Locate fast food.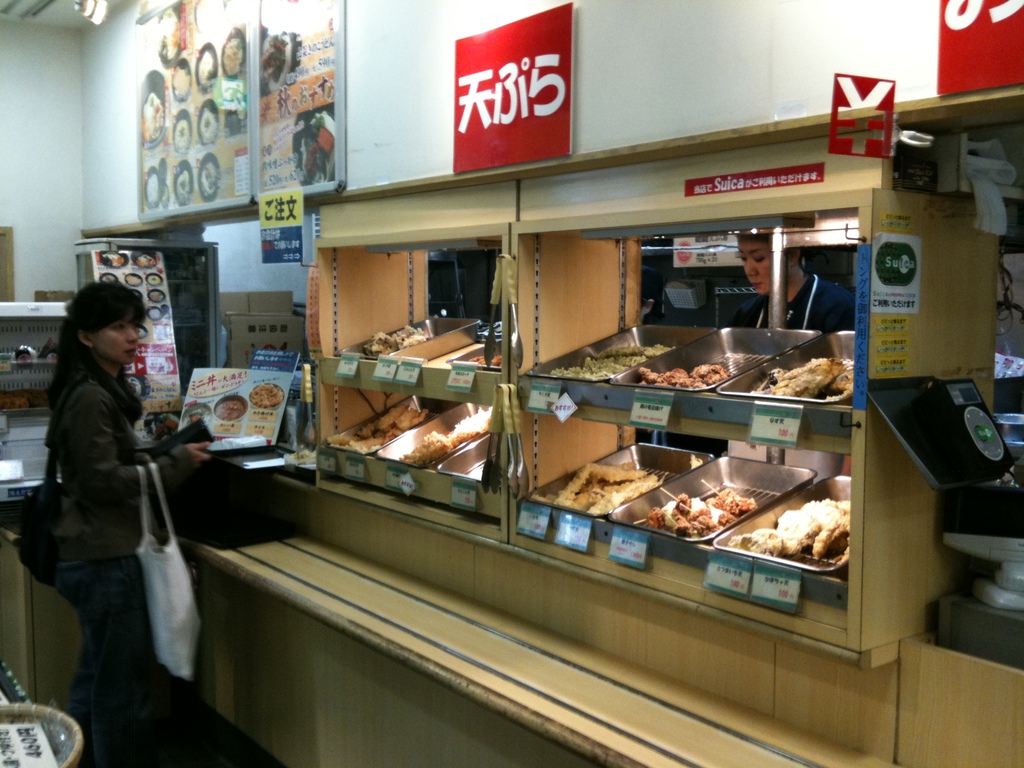
Bounding box: left=643, top=484, right=753, bottom=537.
